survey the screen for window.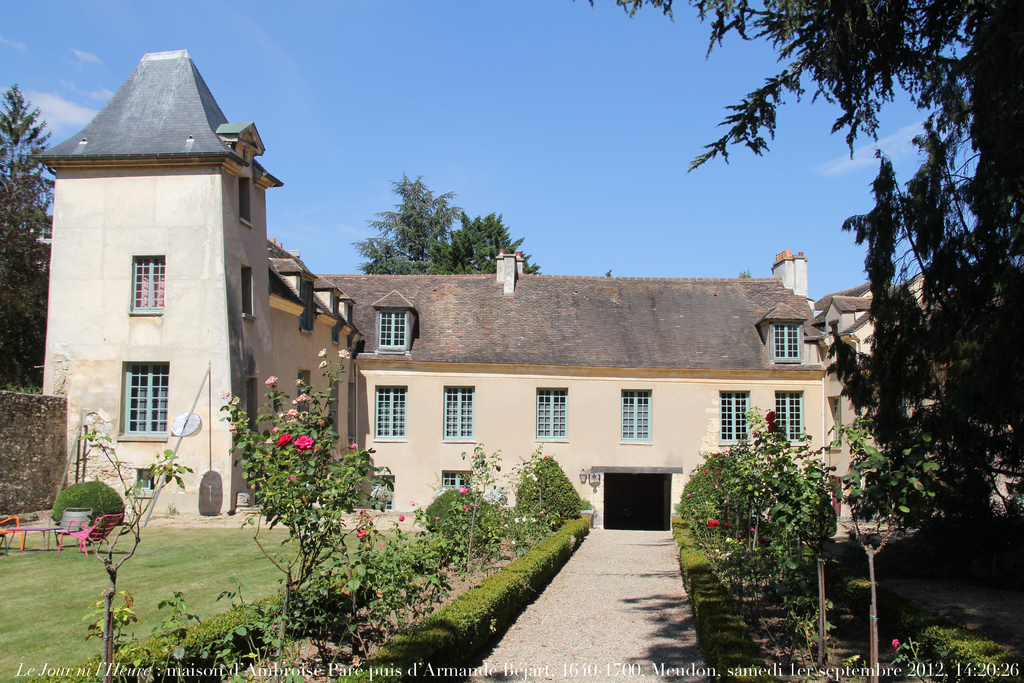
Survey found: pyautogui.locateOnScreen(444, 465, 471, 488).
